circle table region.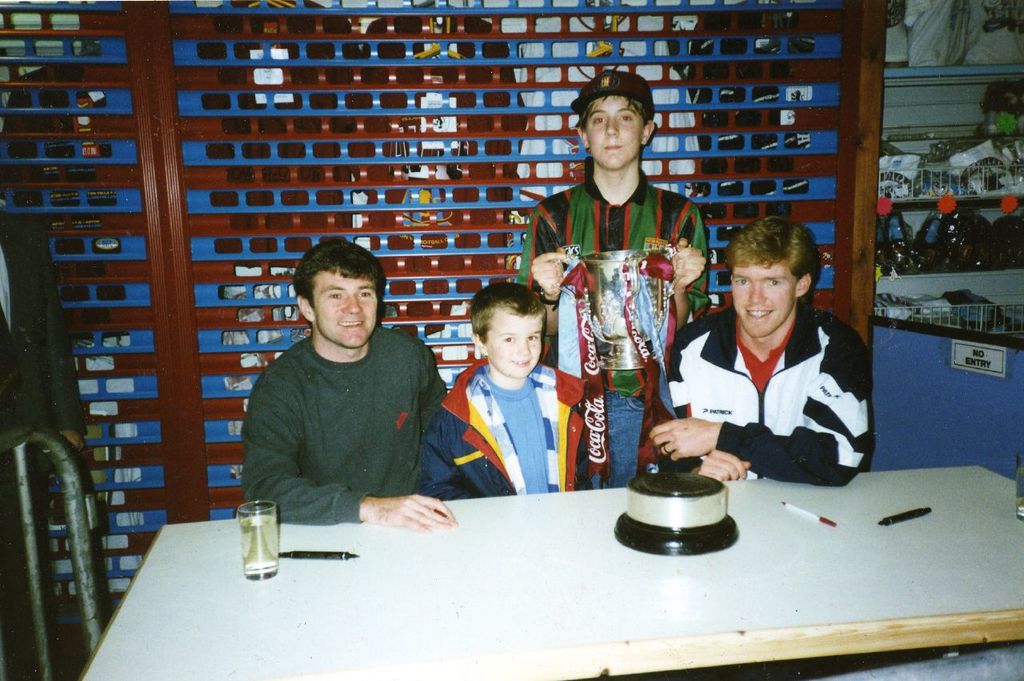
Region: {"left": 212, "top": 443, "right": 1018, "bottom": 666}.
